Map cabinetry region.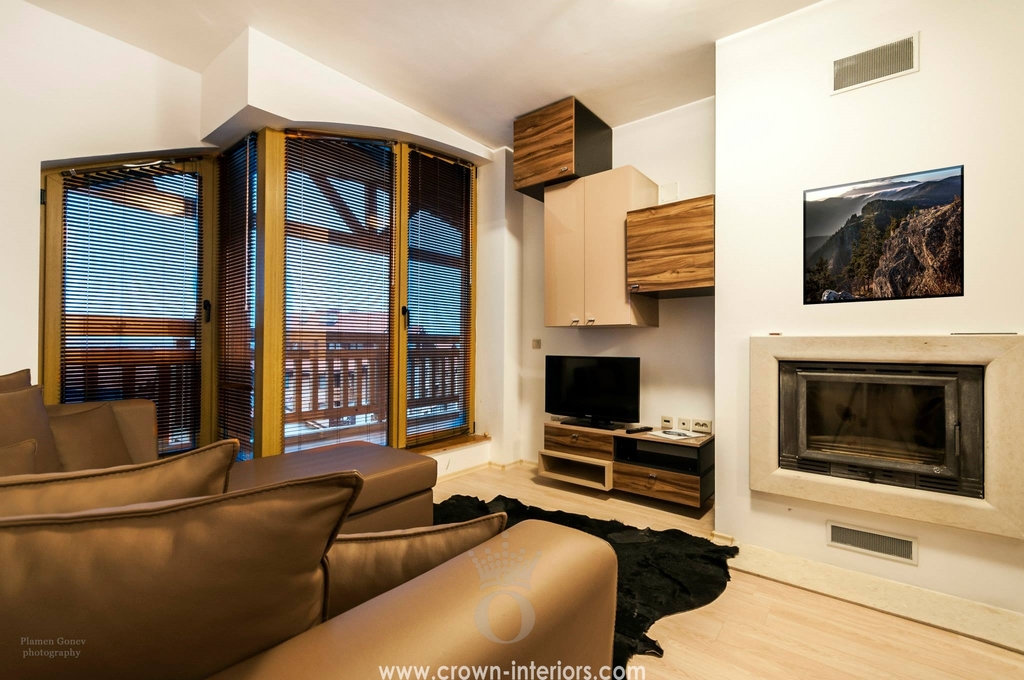
Mapped to left=525, top=158, right=658, bottom=332.
